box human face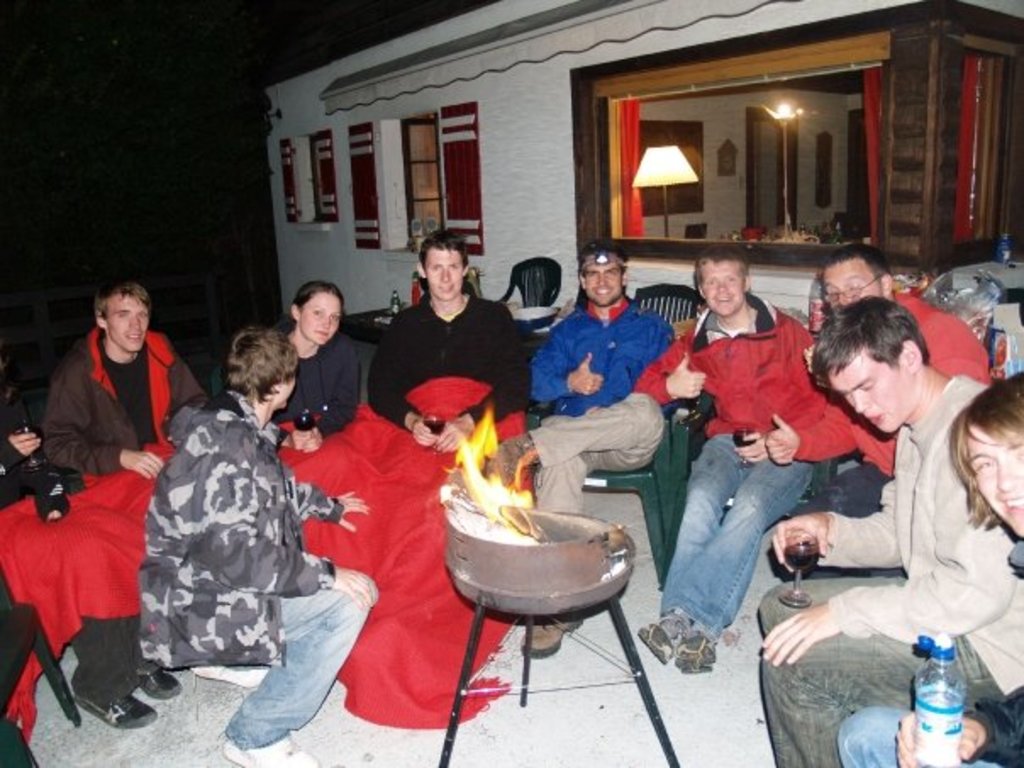
select_region(968, 427, 1022, 541)
